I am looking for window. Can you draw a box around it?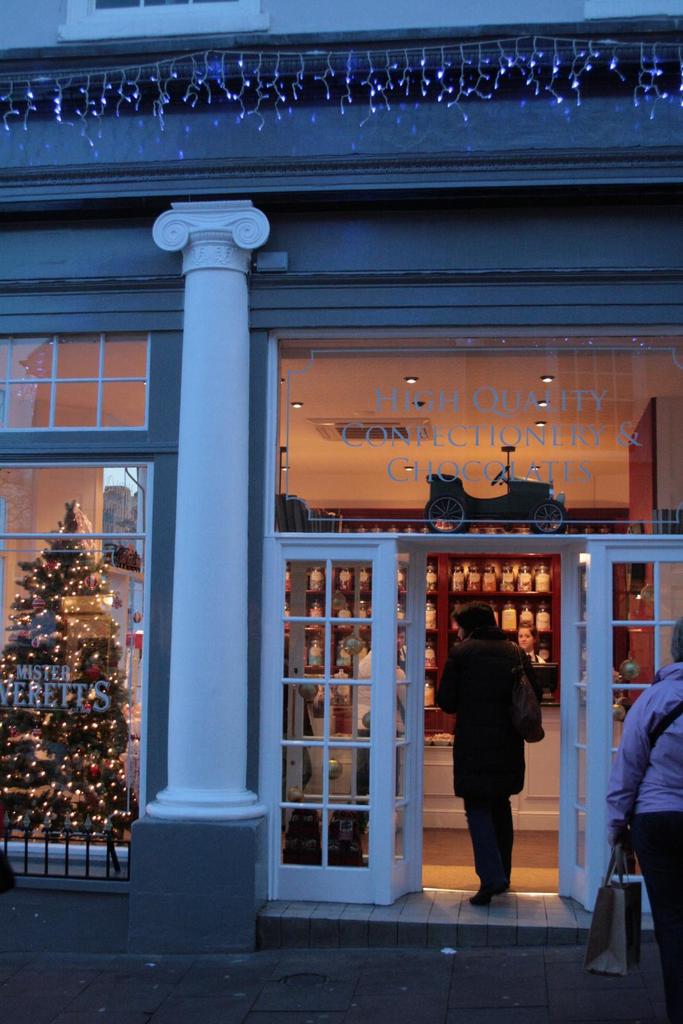
Sure, the bounding box is rect(0, 328, 156, 440).
